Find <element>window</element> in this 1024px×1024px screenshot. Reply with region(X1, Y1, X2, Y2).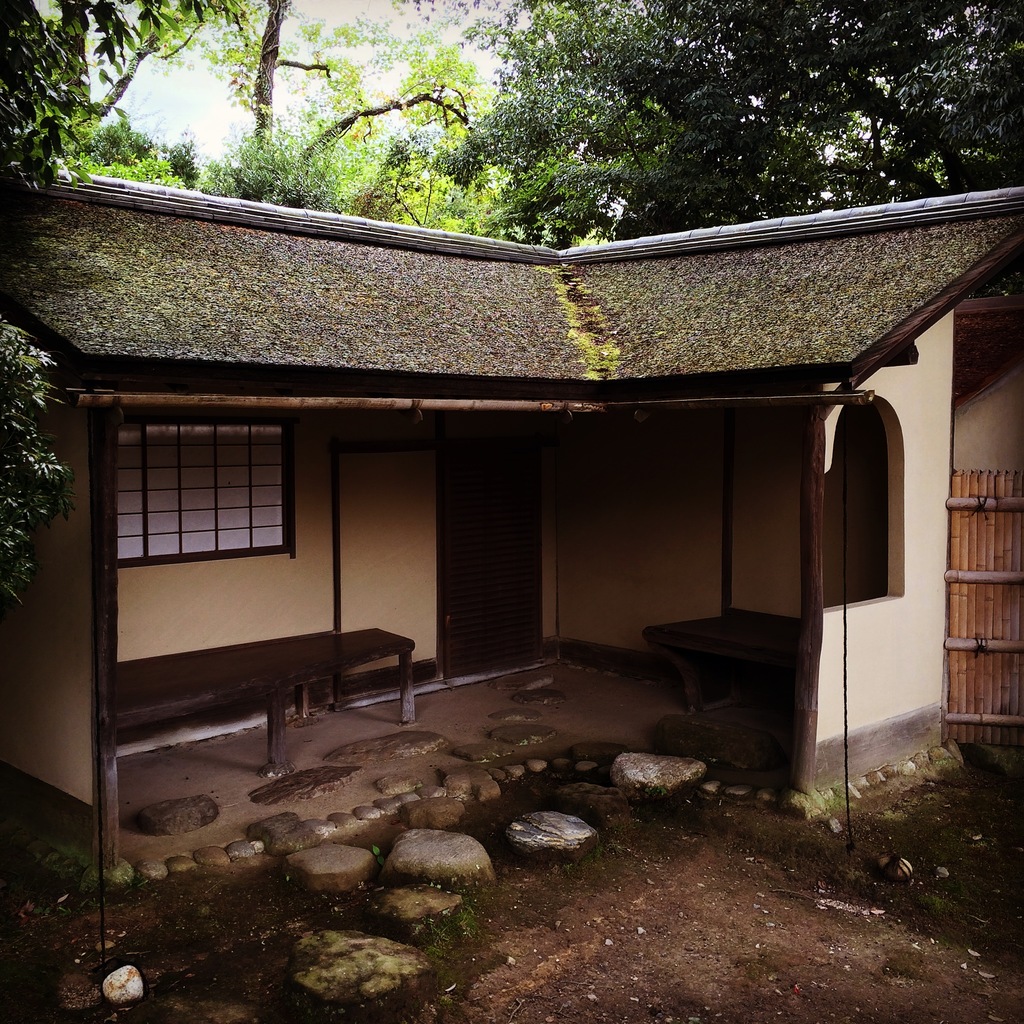
region(105, 412, 294, 568).
